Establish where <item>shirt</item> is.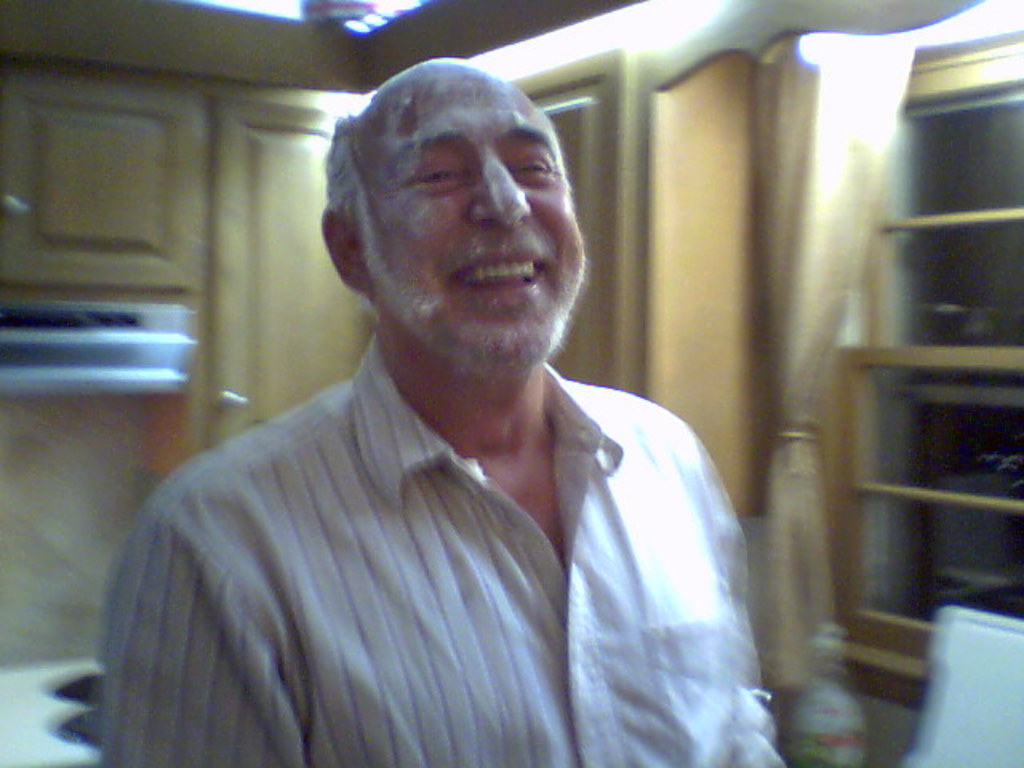
Established at [70, 312, 790, 757].
